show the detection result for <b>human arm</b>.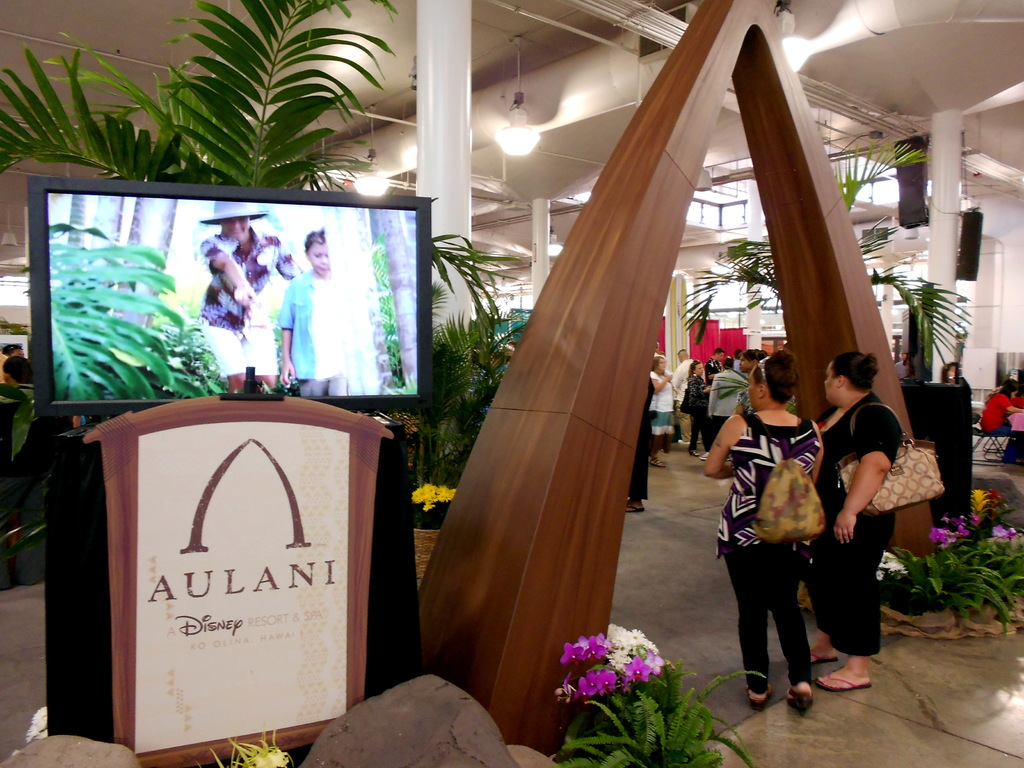
276, 273, 300, 385.
